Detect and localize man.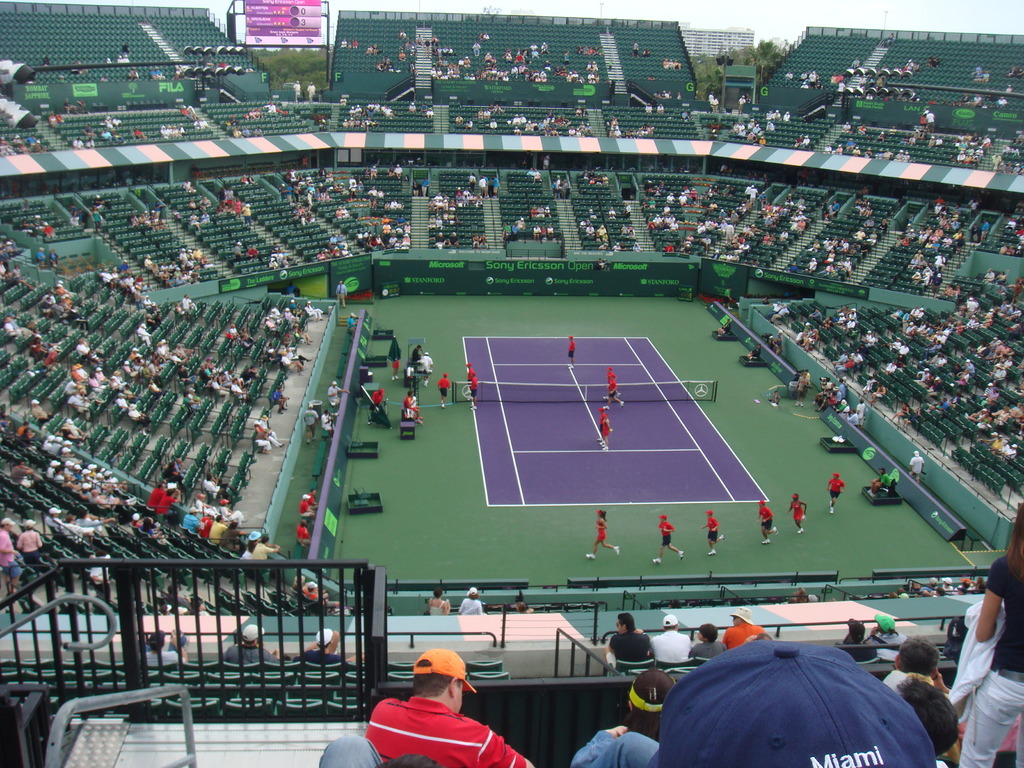
Localized at select_region(858, 397, 865, 421).
